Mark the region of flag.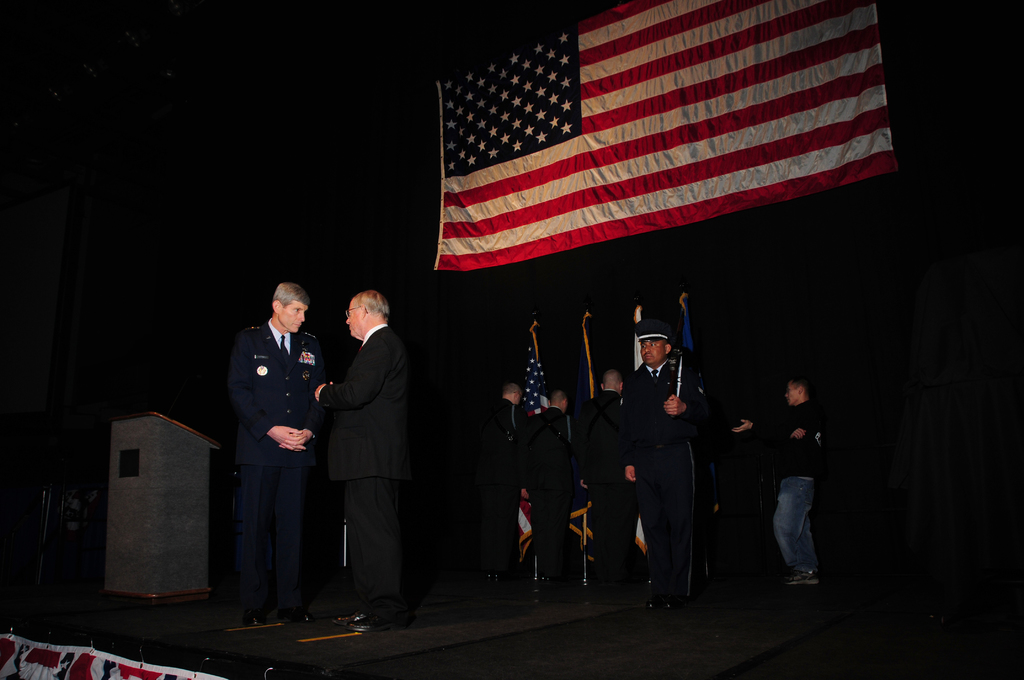
Region: detection(635, 303, 648, 553).
